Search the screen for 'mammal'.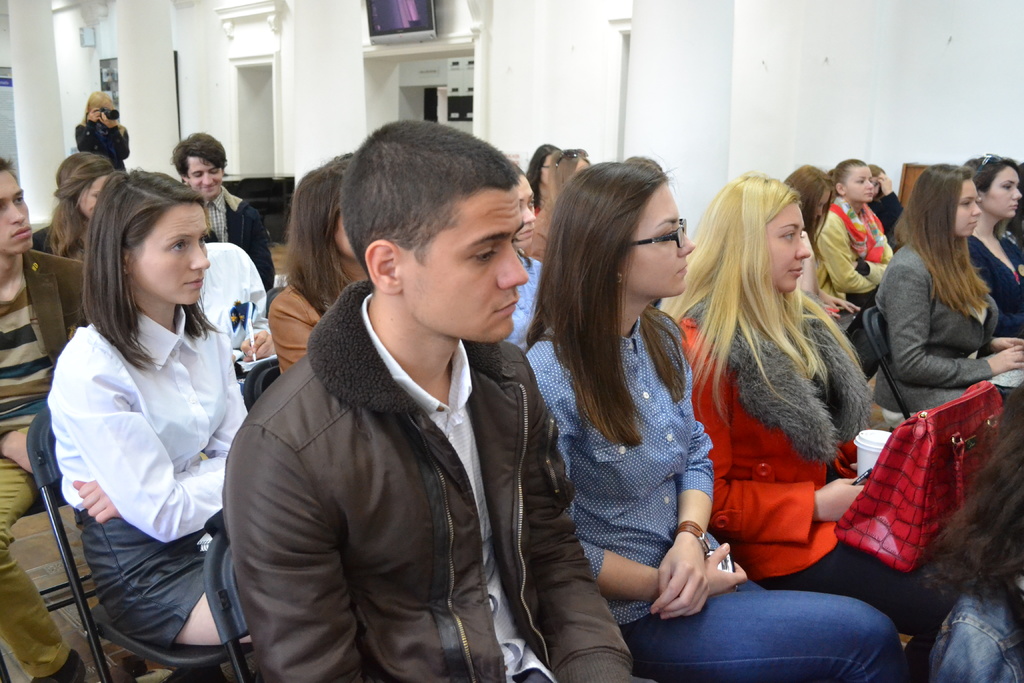
Found at [221,117,660,682].
